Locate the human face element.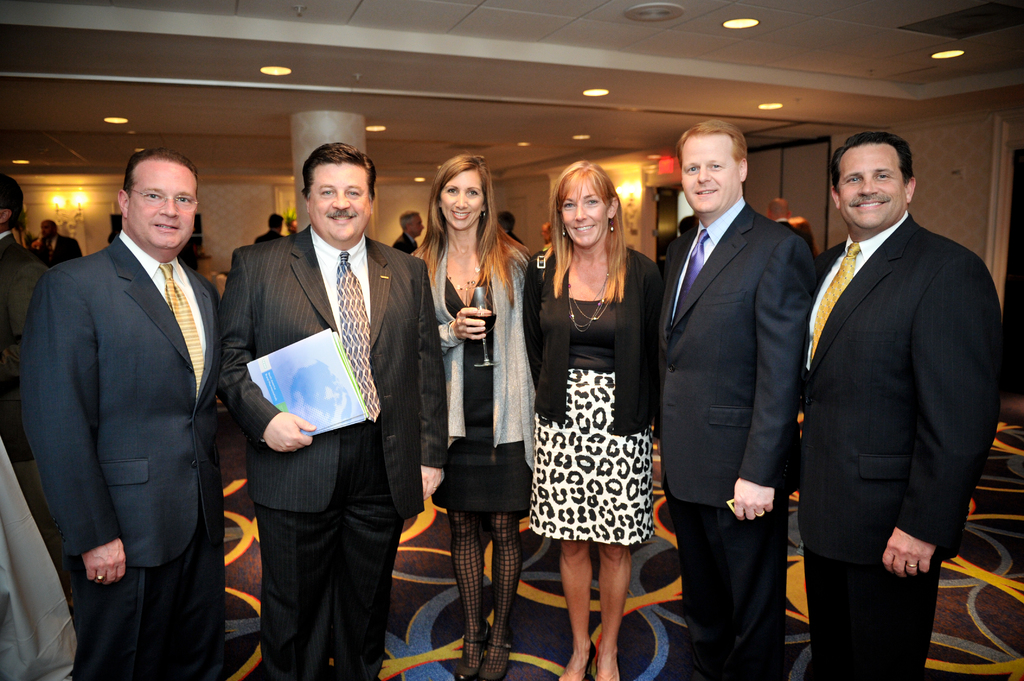
Element bbox: x1=559 y1=175 x2=610 y2=250.
